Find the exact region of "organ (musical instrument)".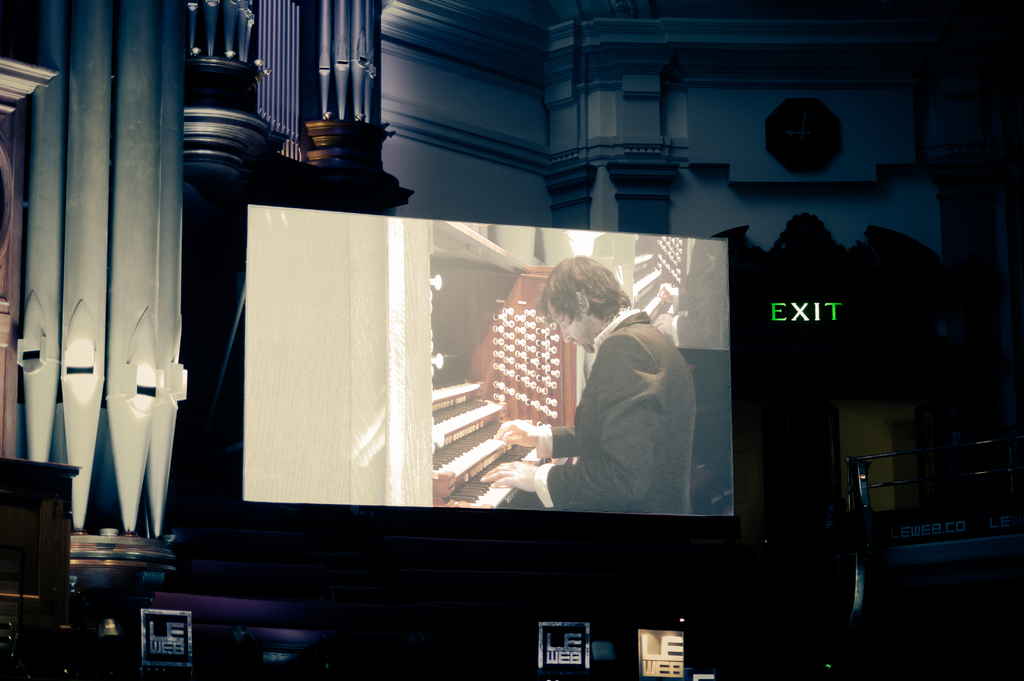
Exact region: x1=252 y1=0 x2=305 y2=163.
